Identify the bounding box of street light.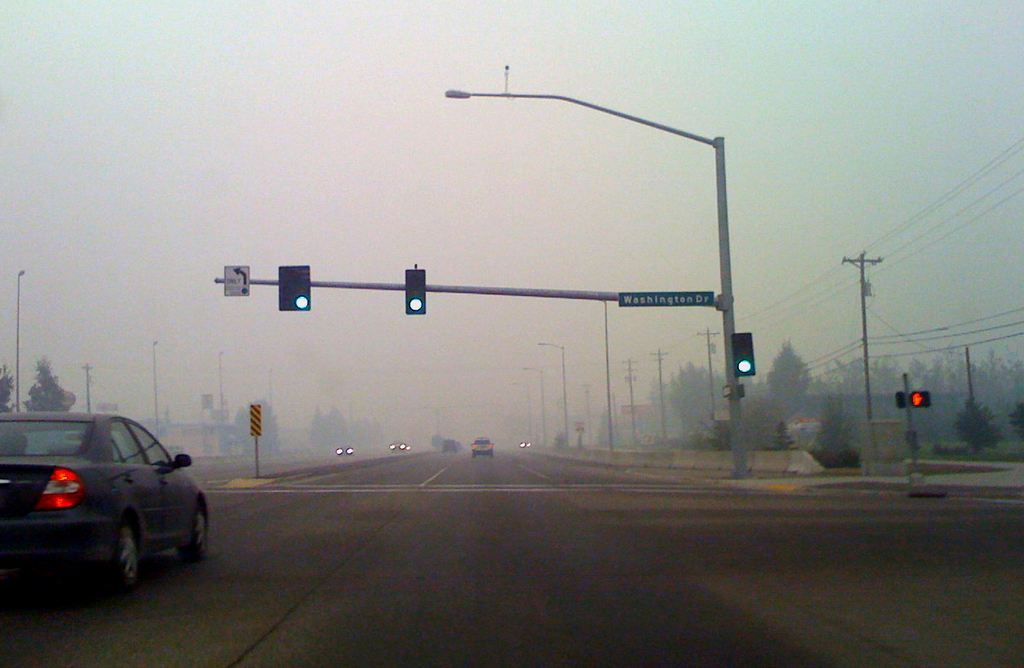
(left=521, top=368, right=547, bottom=447).
